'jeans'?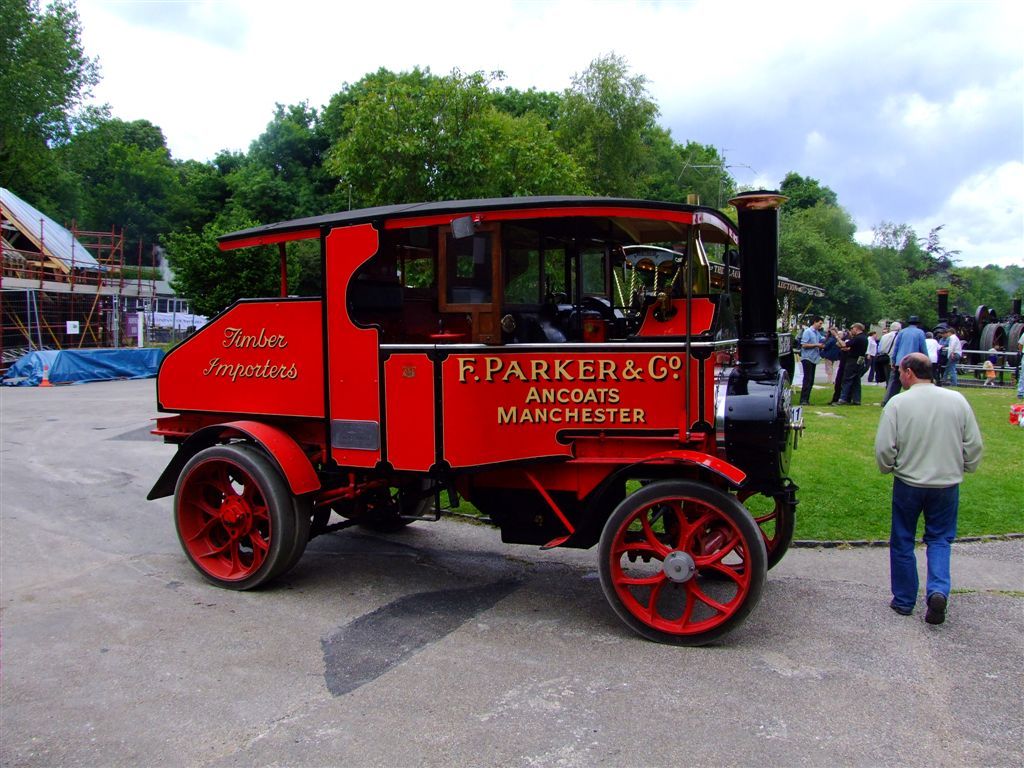
rect(799, 358, 816, 403)
